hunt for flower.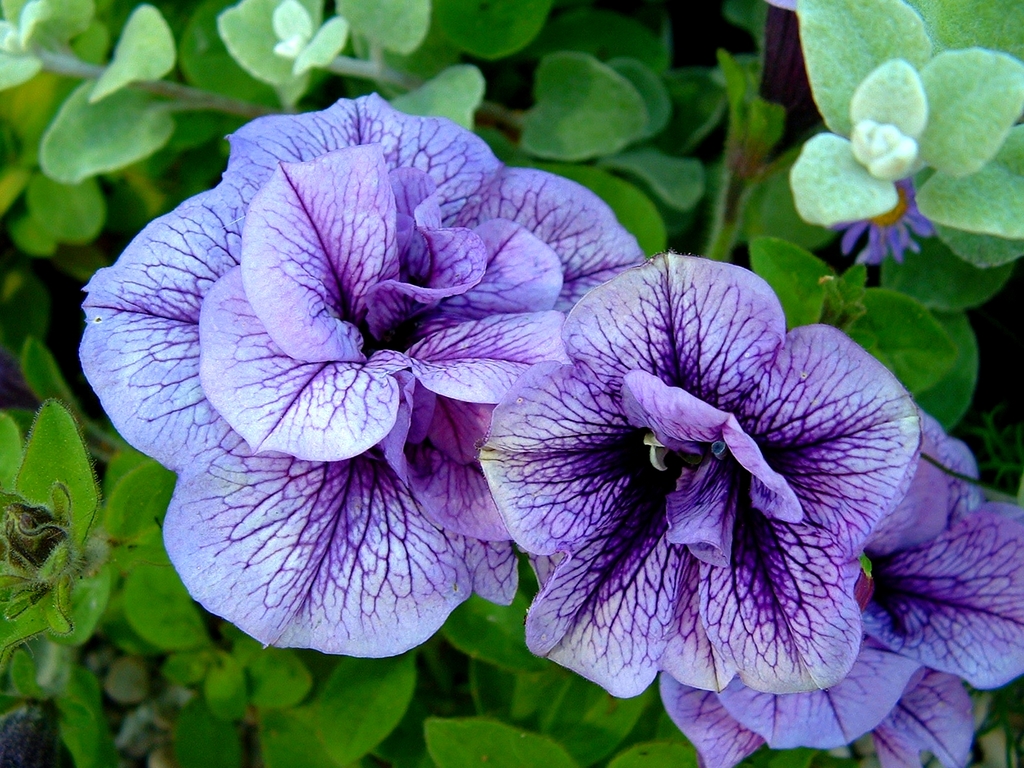
Hunted down at x1=475 y1=252 x2=929 y2=699.
